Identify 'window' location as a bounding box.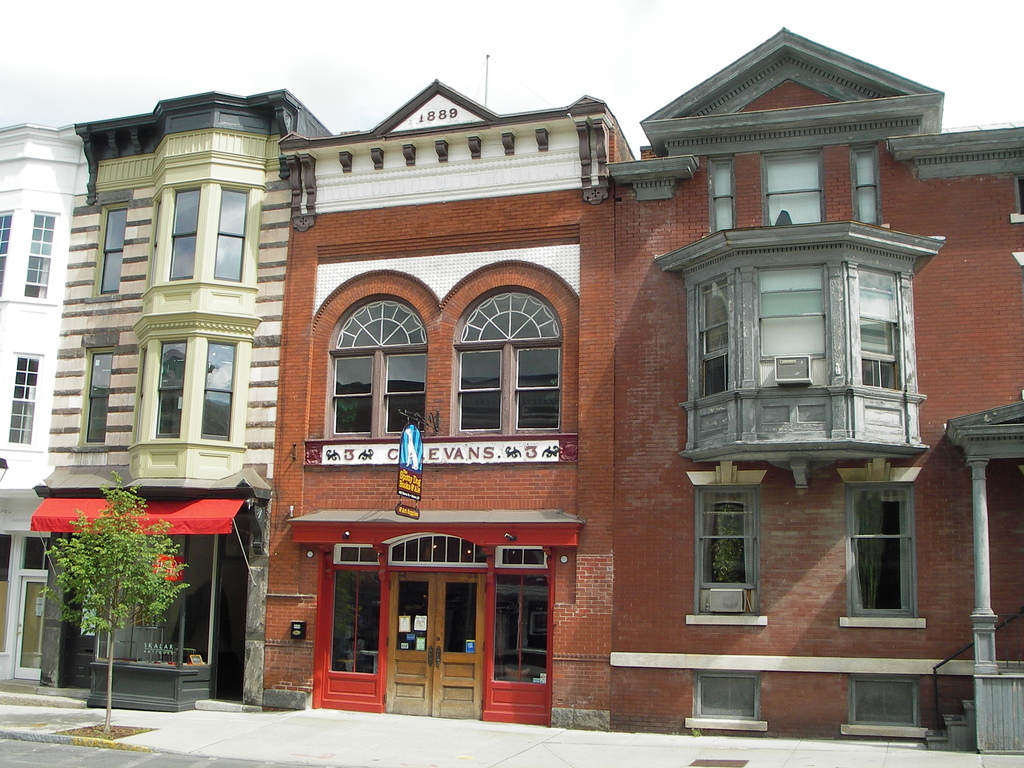
{"x1": 761, "y1": 151, "x2": 826, "y2": 229}.
